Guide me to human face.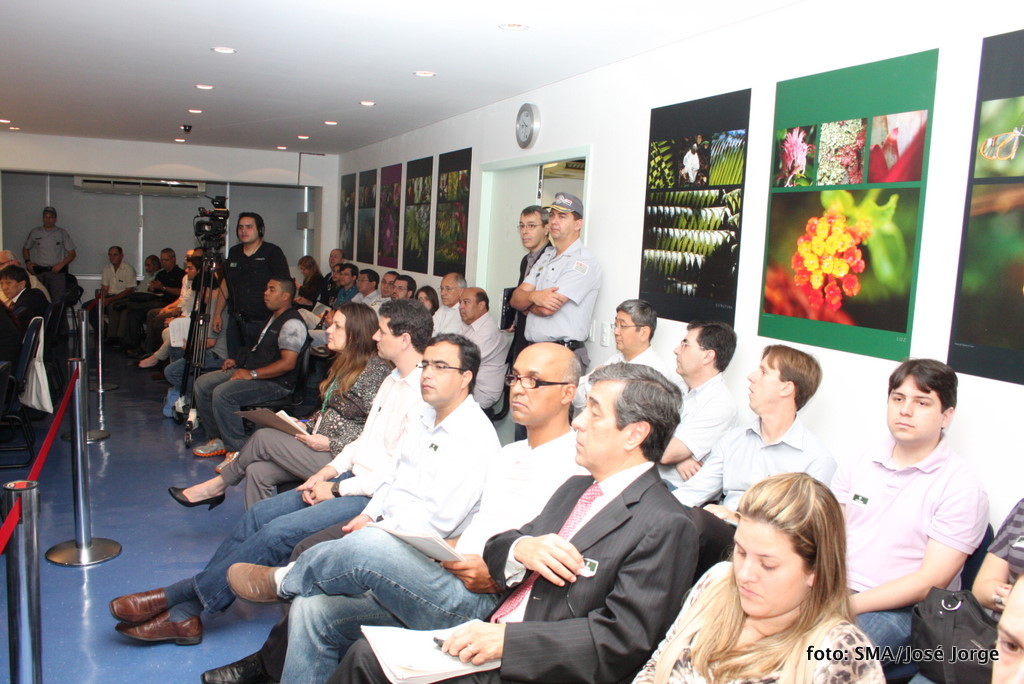
Guidance: bbox(263, 280, 283, 309).
